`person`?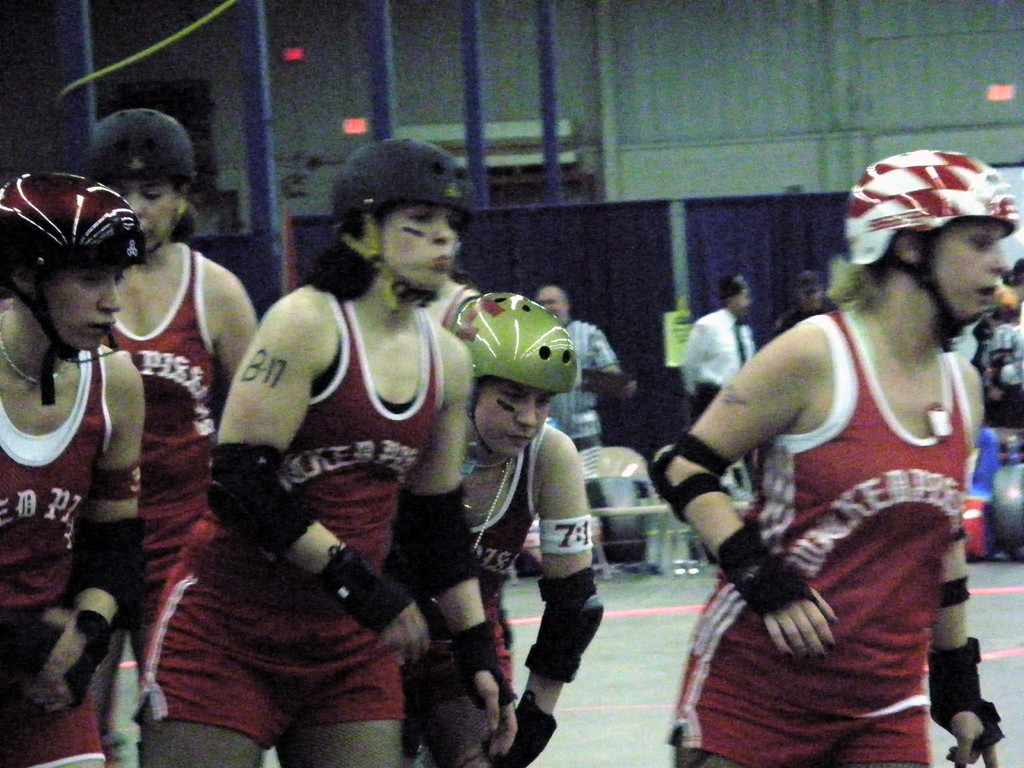
x1=649, y1=152, x2=1010, y2=767
